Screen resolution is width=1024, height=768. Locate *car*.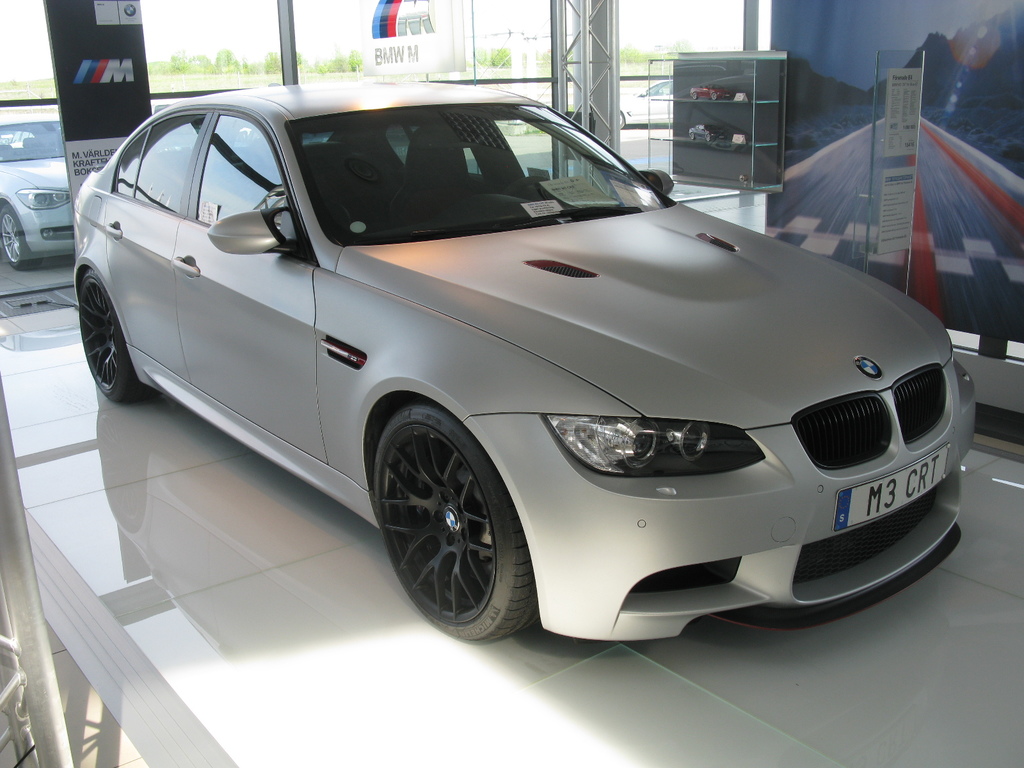
box(61, 84, 984, 647).
